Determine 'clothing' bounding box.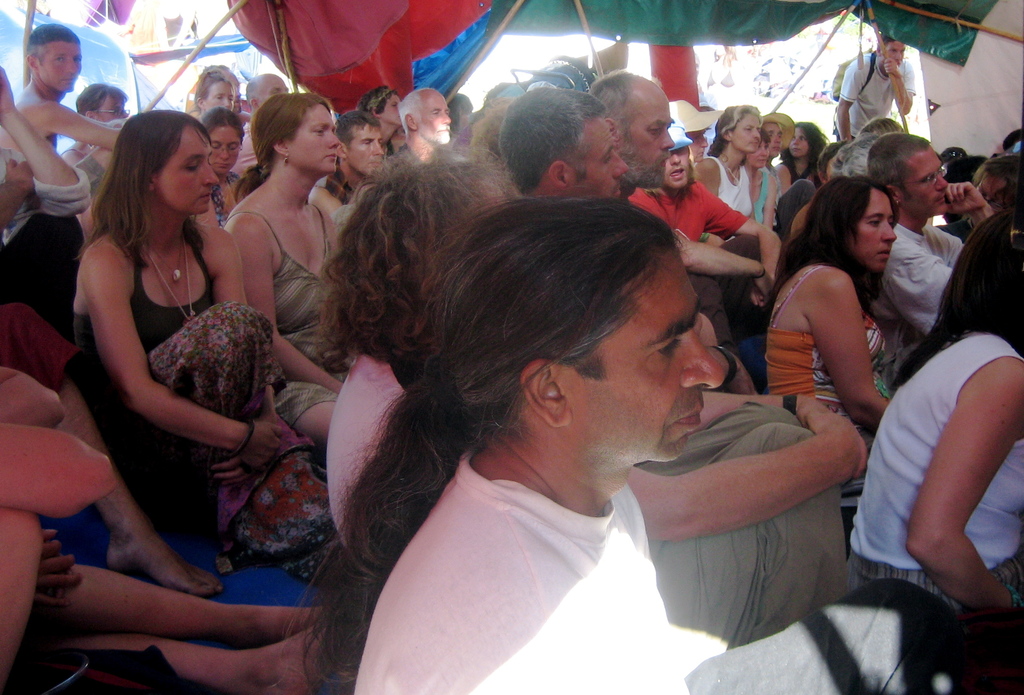
Determined: (x1=265, y1=194, x2=353, y2=433).
